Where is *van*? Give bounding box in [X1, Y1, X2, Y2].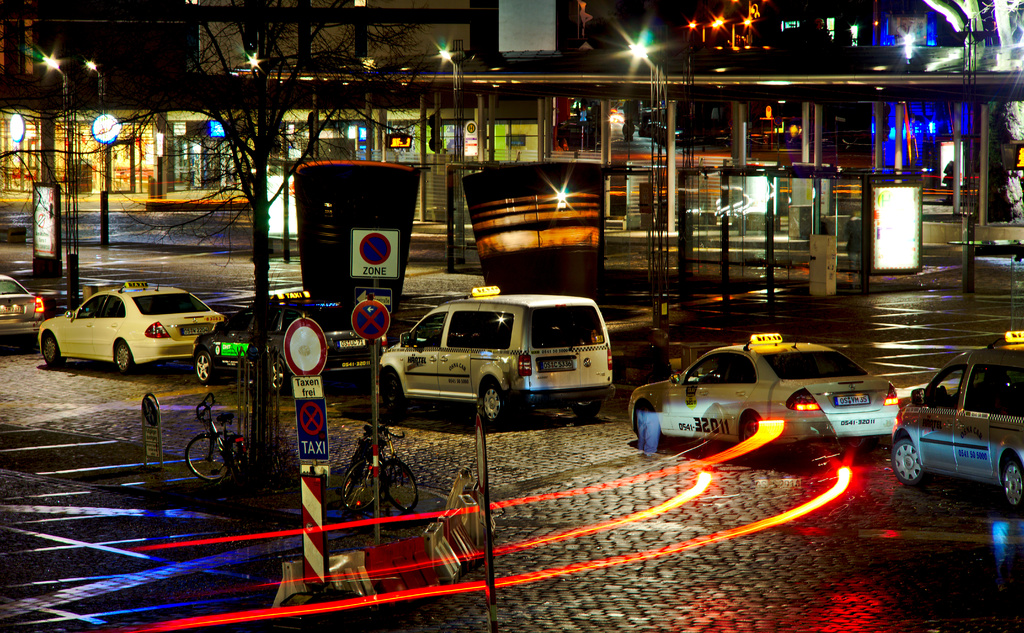
[891, 325, 1023, 512].
